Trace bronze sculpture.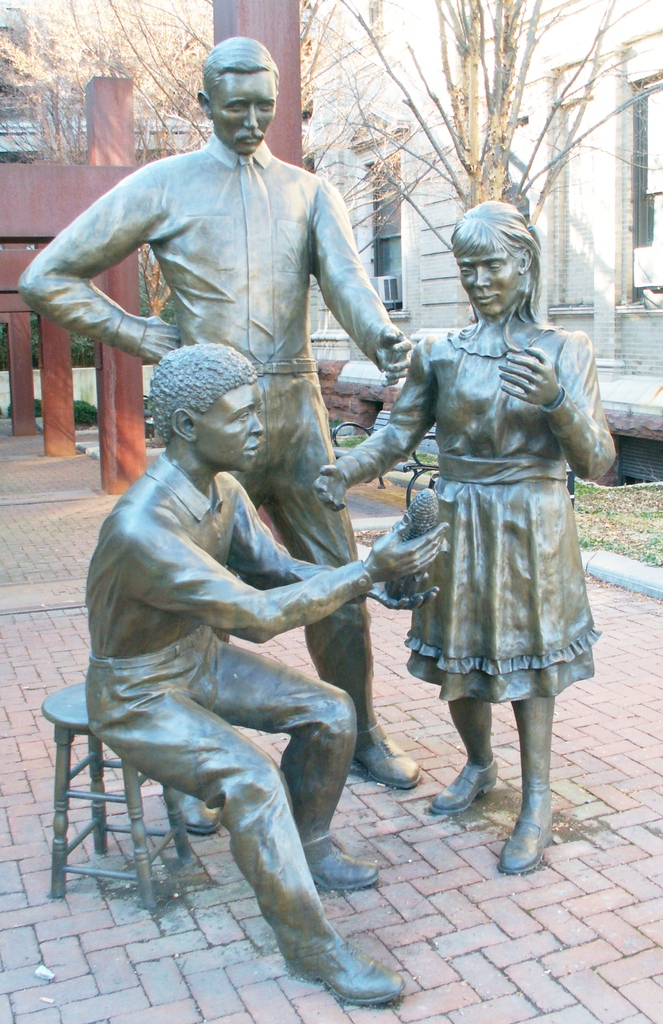
Traced to bbox=(359, 170, 623, 826).
